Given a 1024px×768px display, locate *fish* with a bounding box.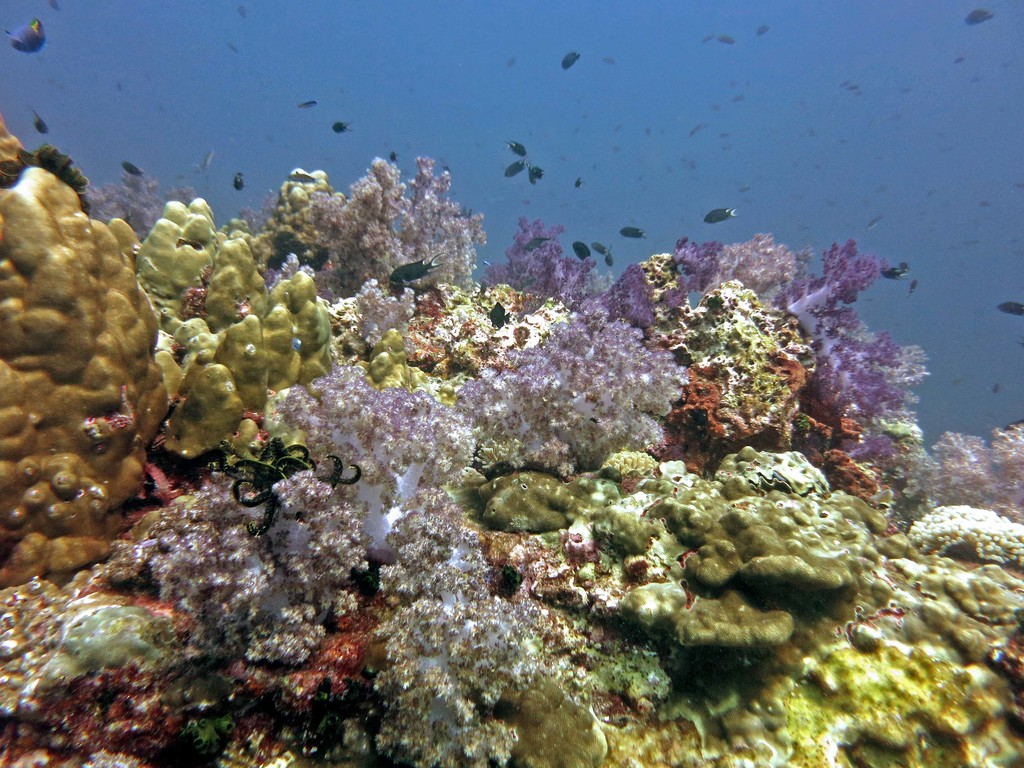
Located: [left=298, top=98, right=318, bottom=109].
